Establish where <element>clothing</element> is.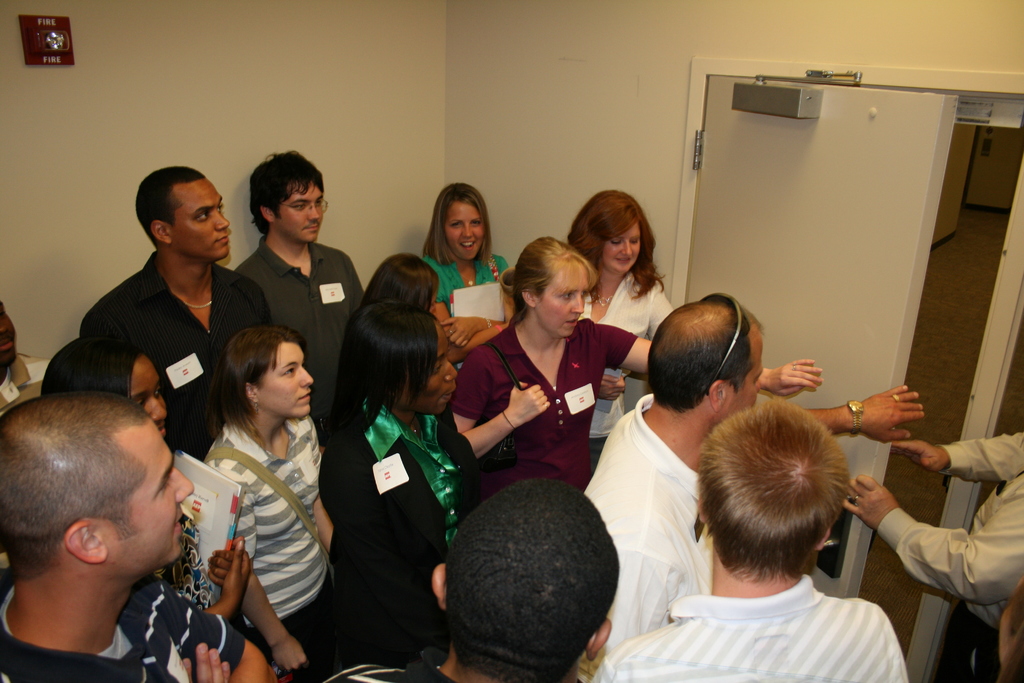
Established at pyautogui.locateOnScreen(423, 252, 507, 315).
